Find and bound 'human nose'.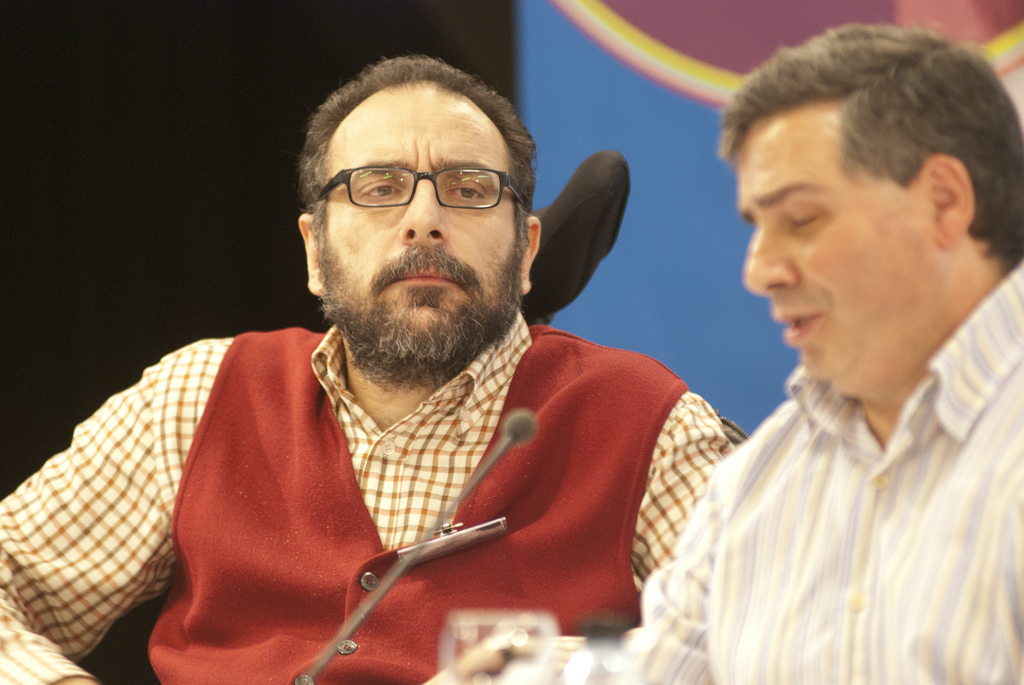
Bound: [x1=397, y1=175, x2=451, y2=241].
